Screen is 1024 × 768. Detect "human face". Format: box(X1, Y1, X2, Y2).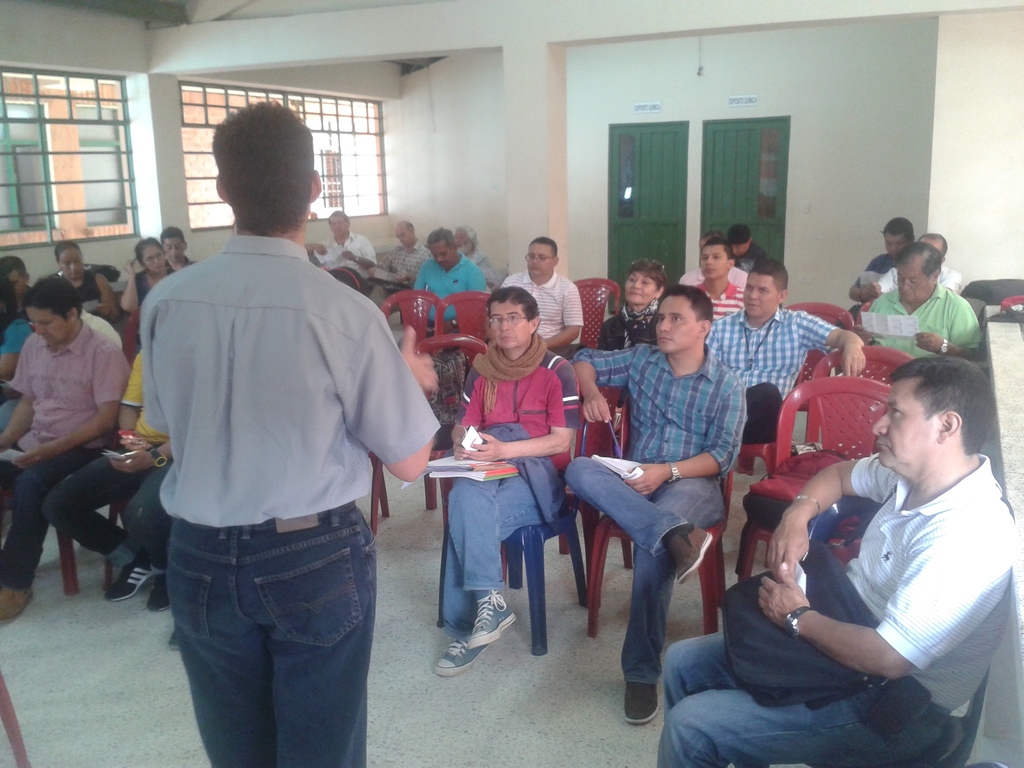
box(333, 214, 346, 237).
